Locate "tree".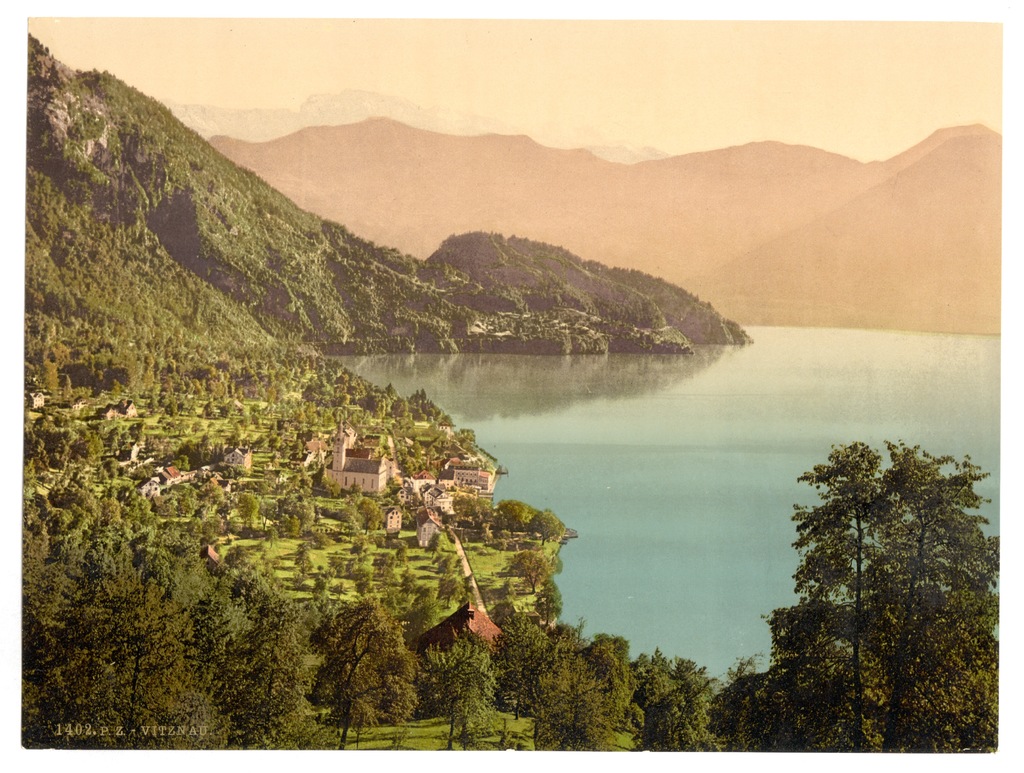
Bounding box: 449, 493, 488, 536.
